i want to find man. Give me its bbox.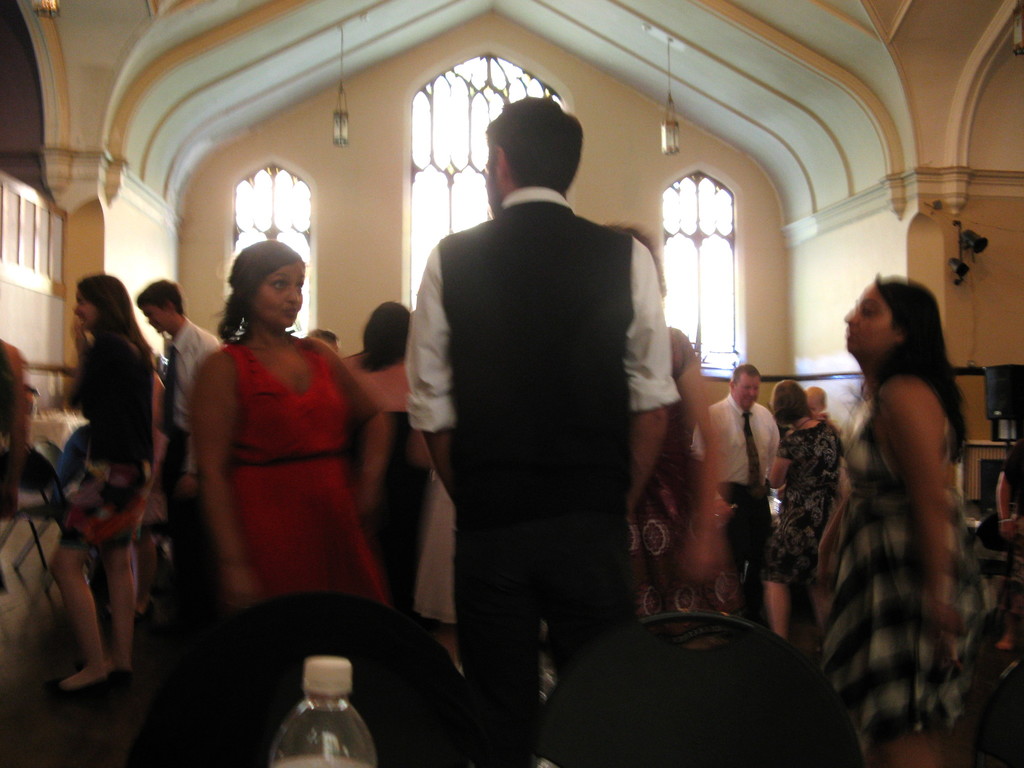
(x1=404, y1=93, x2=687, y2=704).
